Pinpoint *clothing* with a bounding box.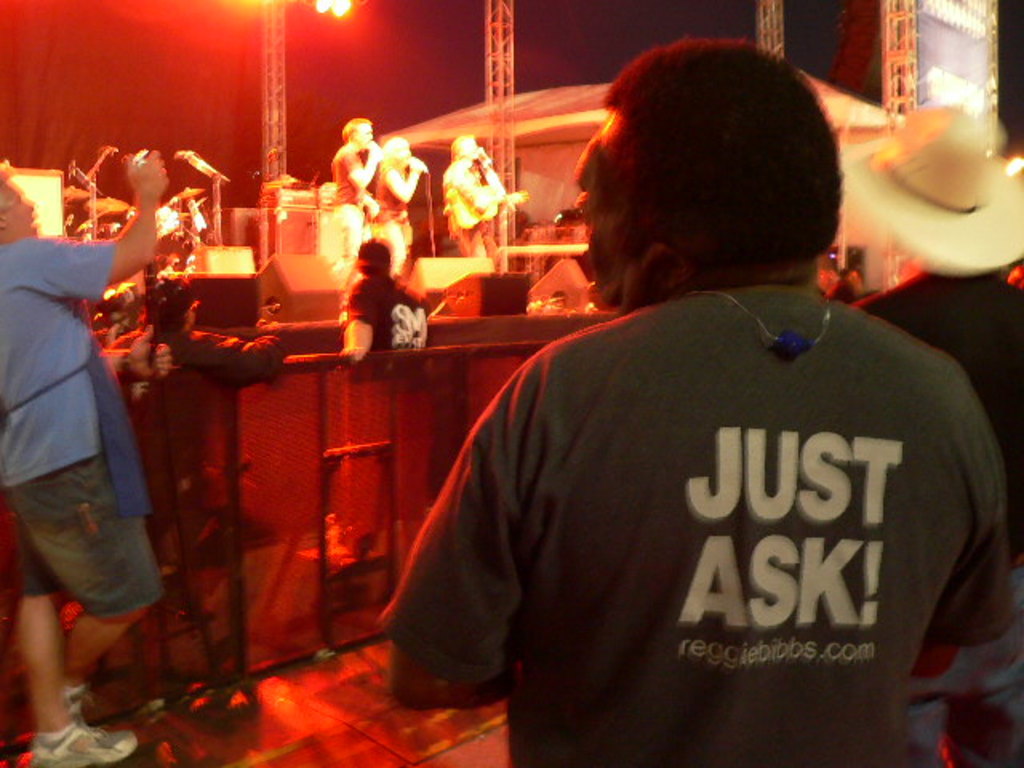
0,232,168,624.
